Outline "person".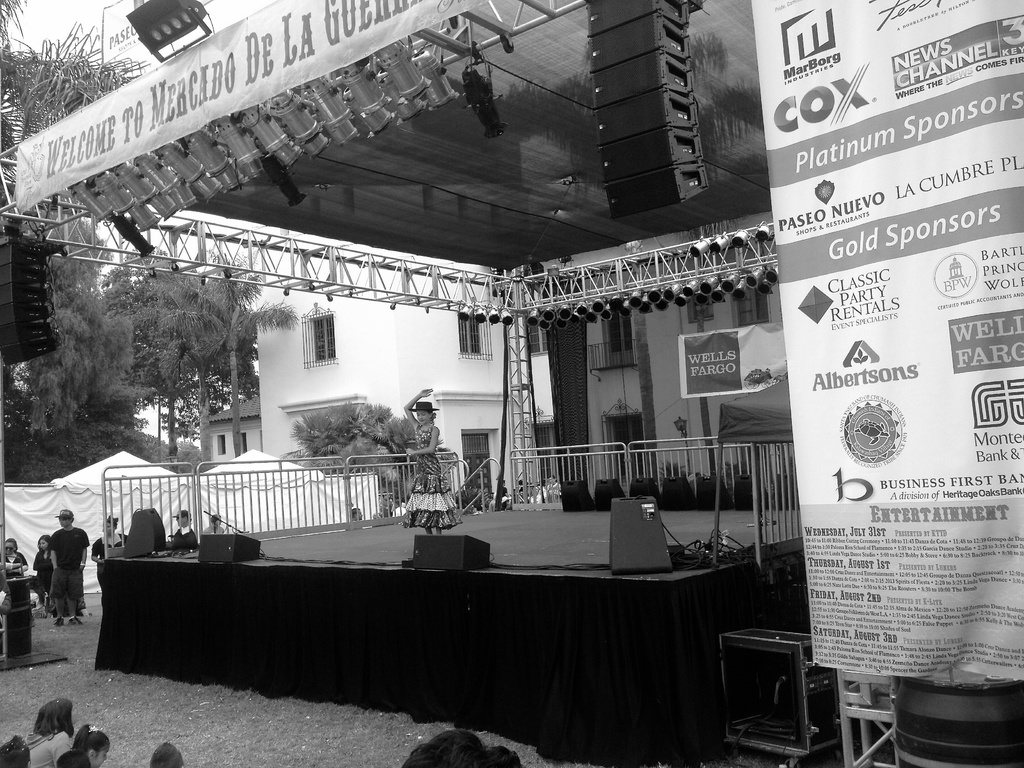
Outline: locate(147, 740, 181, 767).
